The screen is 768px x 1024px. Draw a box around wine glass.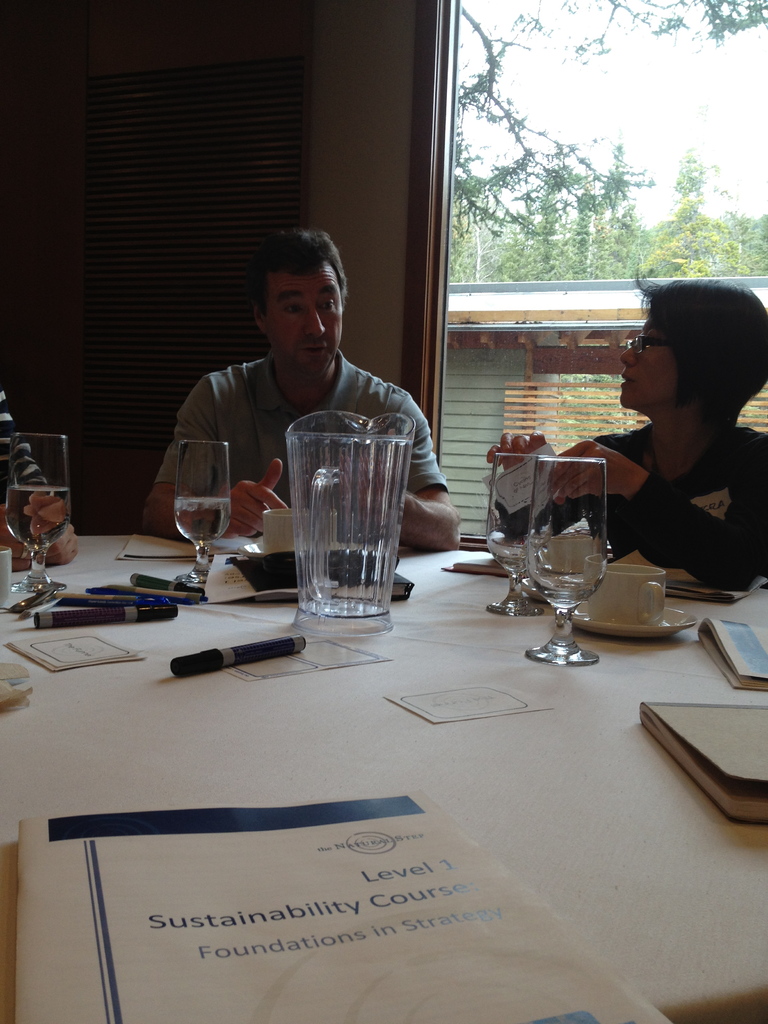
{"x1": 531, "y1": 451, "x2": 610, "y2": 673}.
